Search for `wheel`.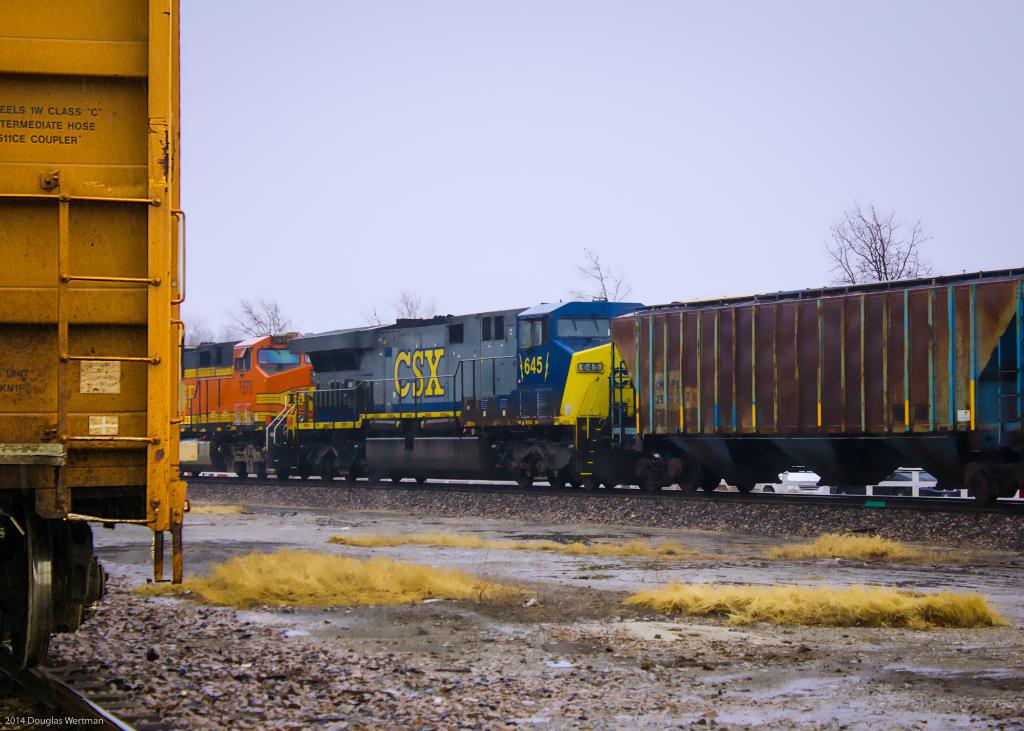
Found at locate(545, 474, 564, 488).
